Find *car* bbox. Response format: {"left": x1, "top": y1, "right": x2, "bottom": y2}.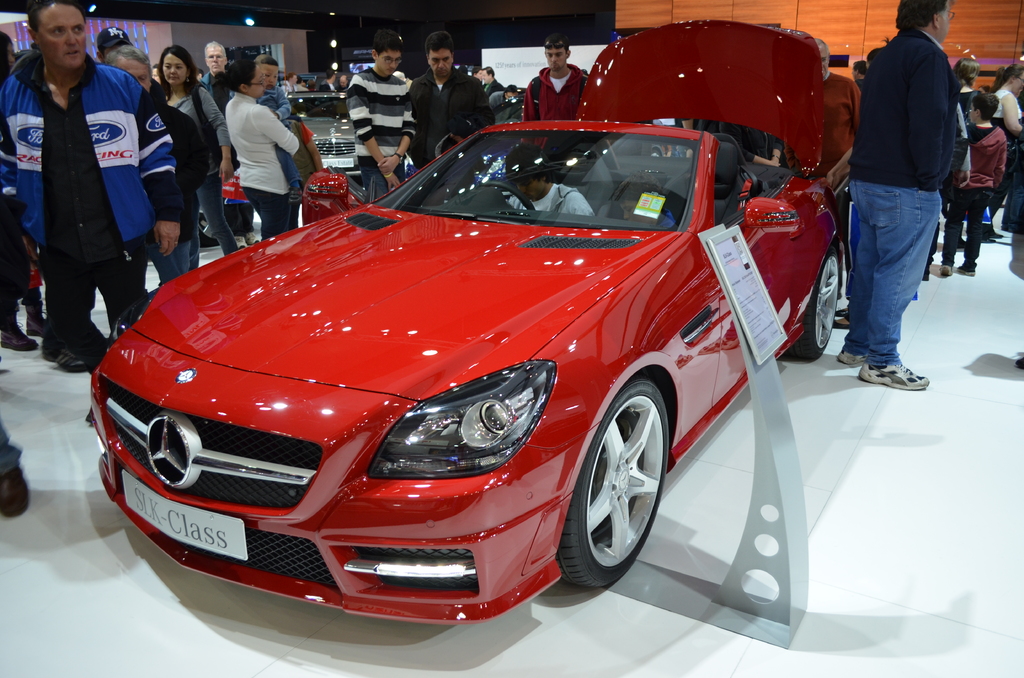
{"left": 285, "top": 92, "right": 371, "bottom": 181}.
